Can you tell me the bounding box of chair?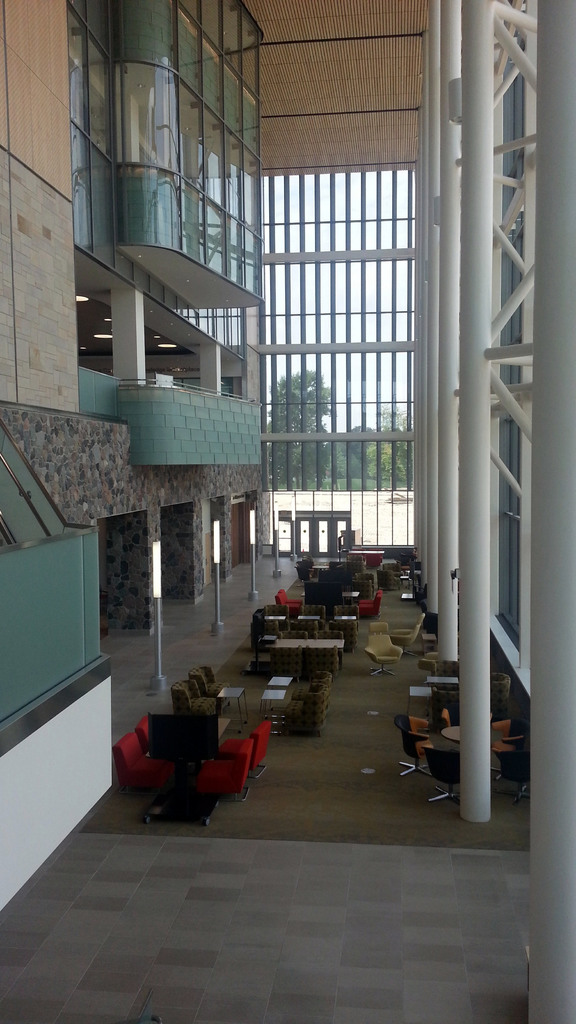
BBox(371, 612, 397, 641).
